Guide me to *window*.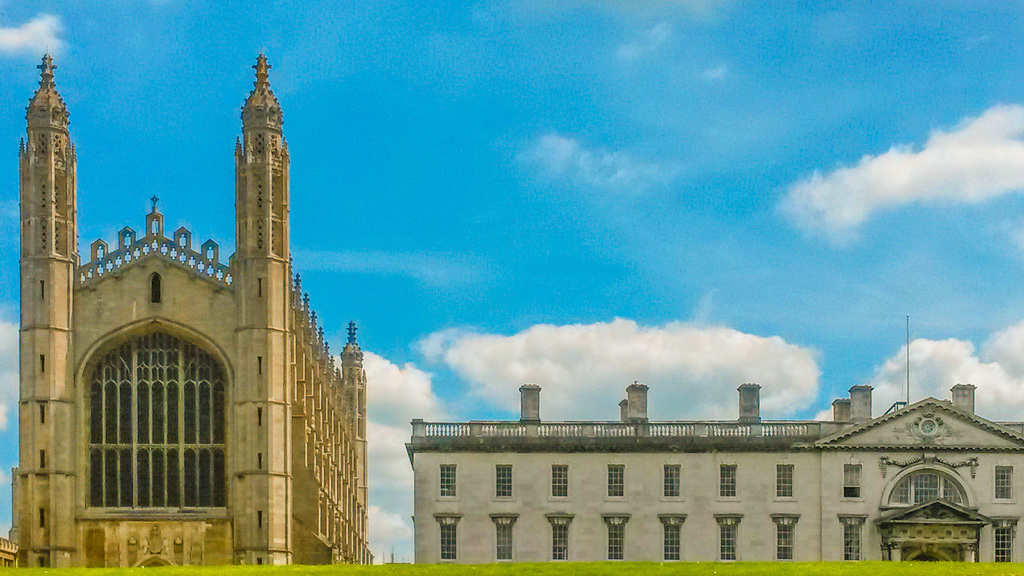
Guidance: (440, 468, 458, 499).
